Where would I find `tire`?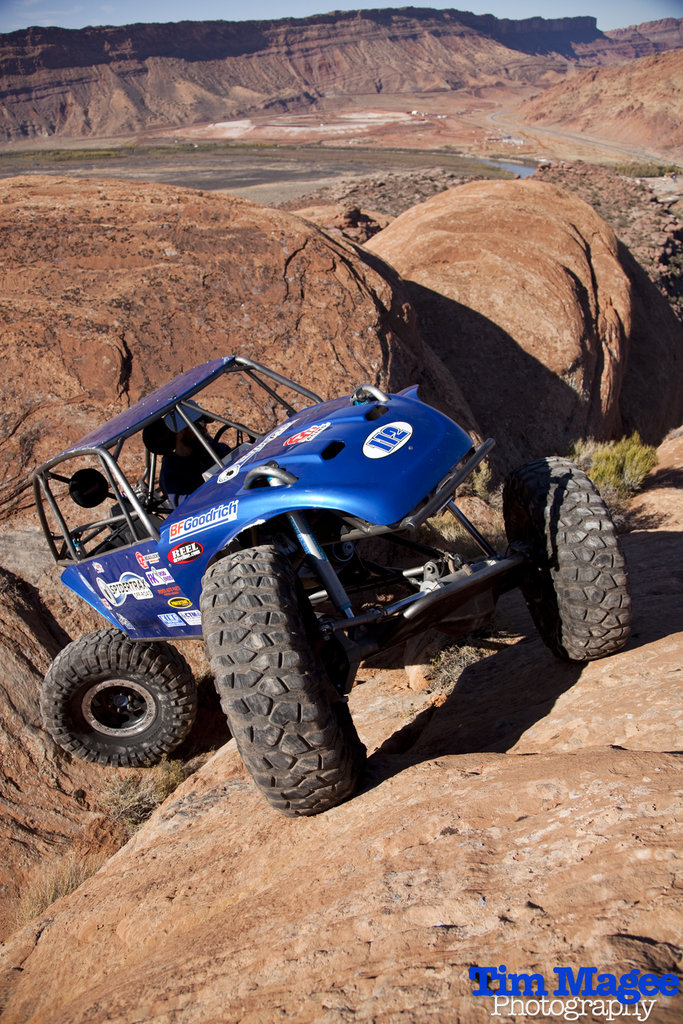
At {"x1": 502, "y1": 455, "x2": 632, "y2": 664}.
